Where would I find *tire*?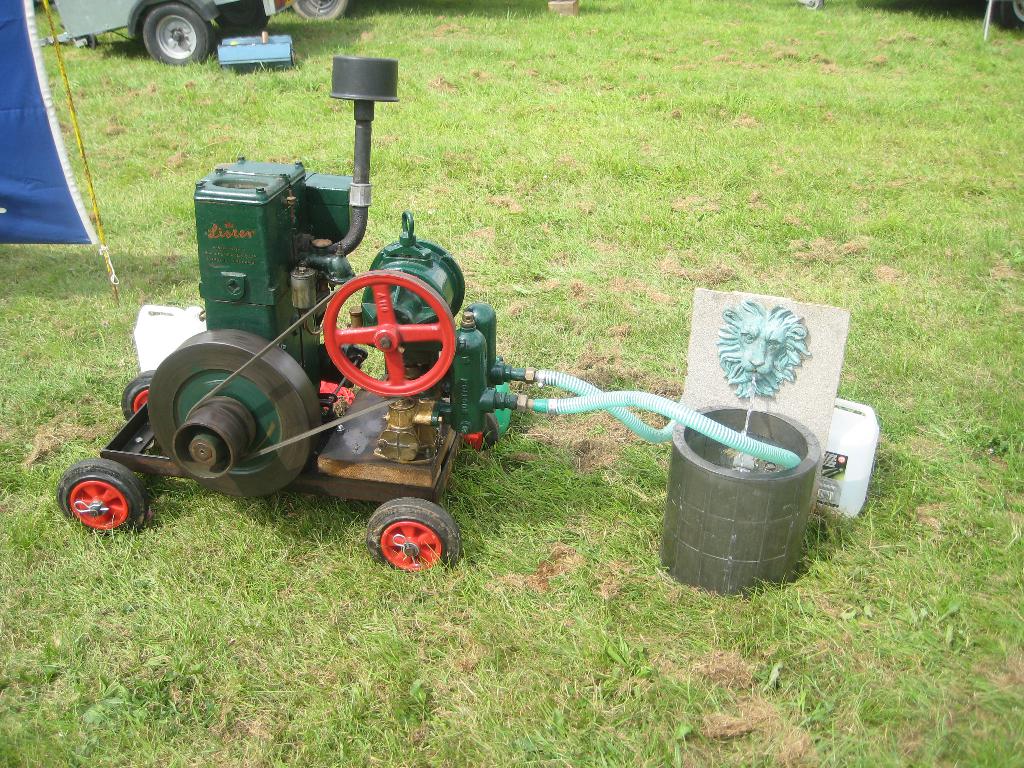
At (left=364, top=498, right=460, bottom=577).
